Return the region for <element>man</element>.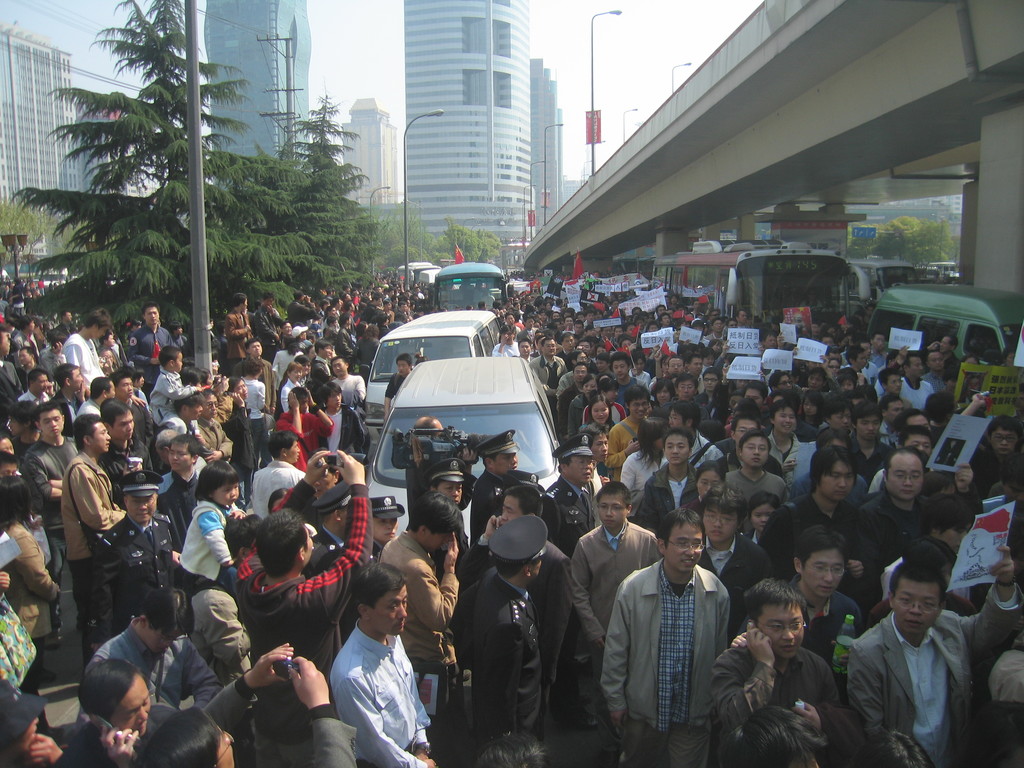
(x1=672, y1=367, x2=703, y2=417).
